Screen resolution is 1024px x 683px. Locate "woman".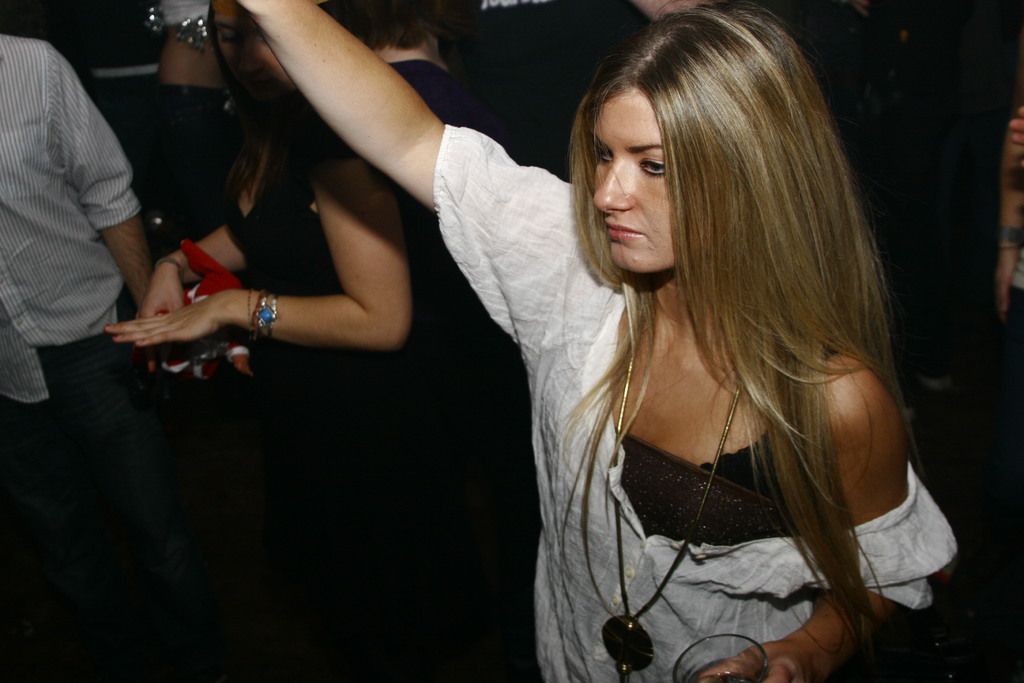
(357, 12, 944, 671).
